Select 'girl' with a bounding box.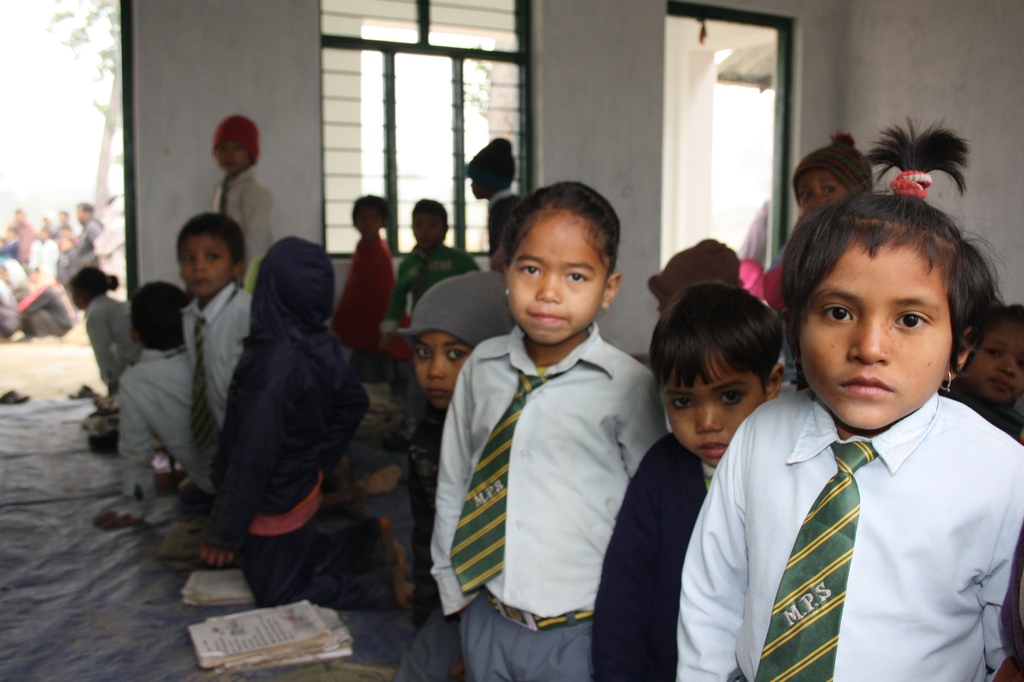
(72,267,134,396).
